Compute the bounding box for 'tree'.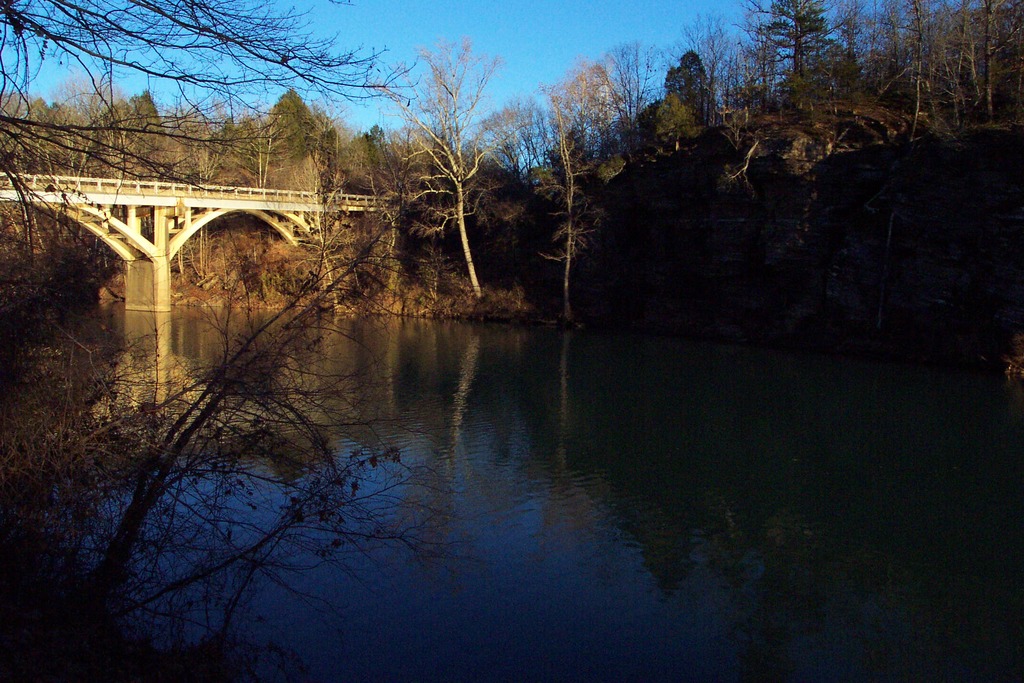
select_region(519, 0, 1023, 321).
